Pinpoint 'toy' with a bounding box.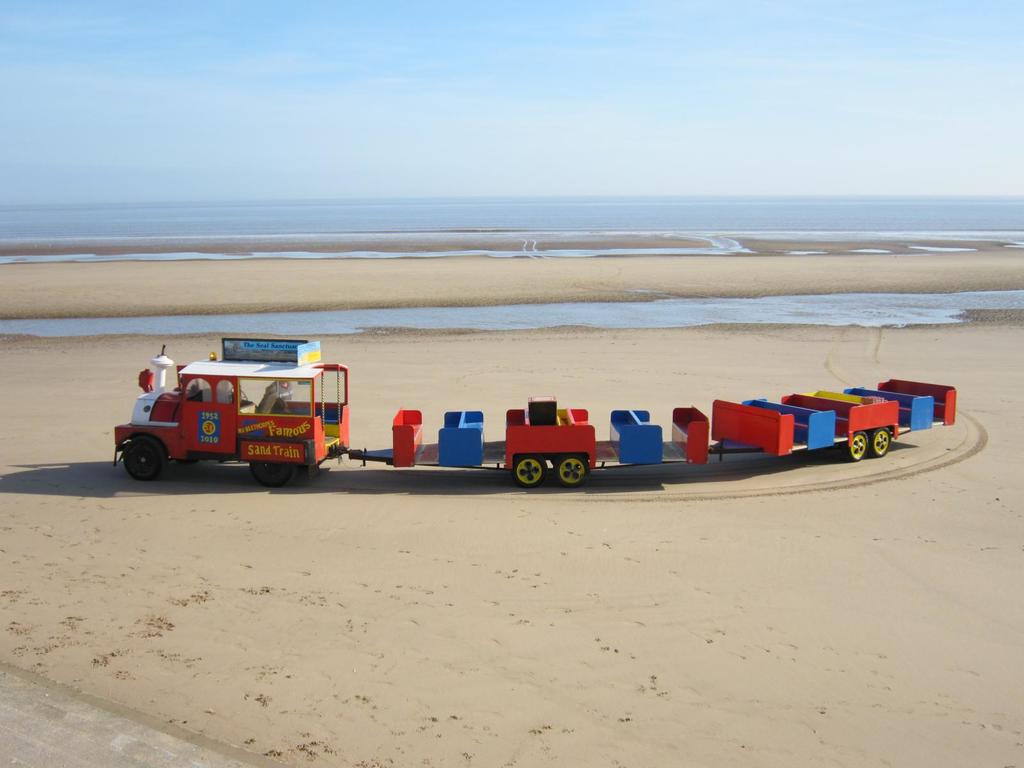
detection(382, 408, 424, 472).
